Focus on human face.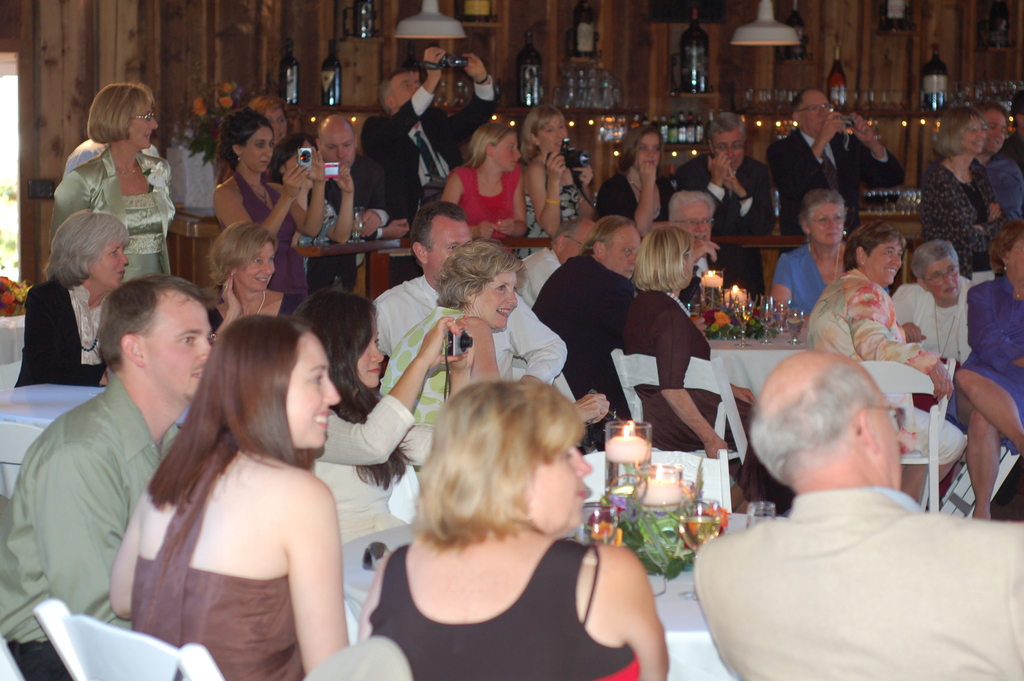
Focused at <region>352, 320, 385, 384</region>.
